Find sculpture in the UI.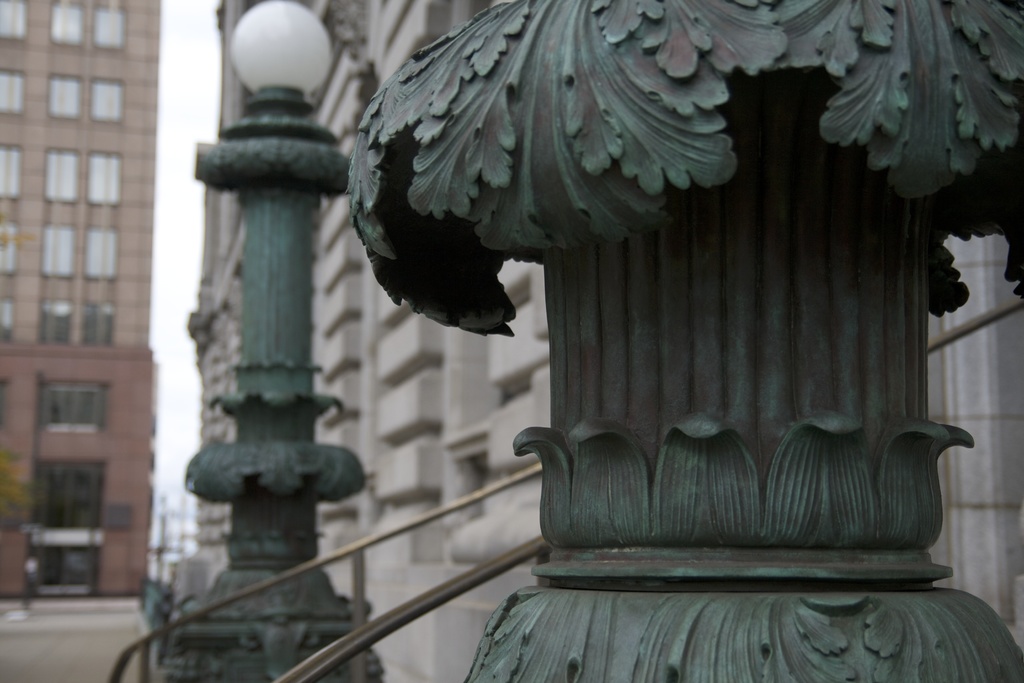
UI element at {"x1": 328, "y1": 0, "x2": 1023, "y2": 682}.
